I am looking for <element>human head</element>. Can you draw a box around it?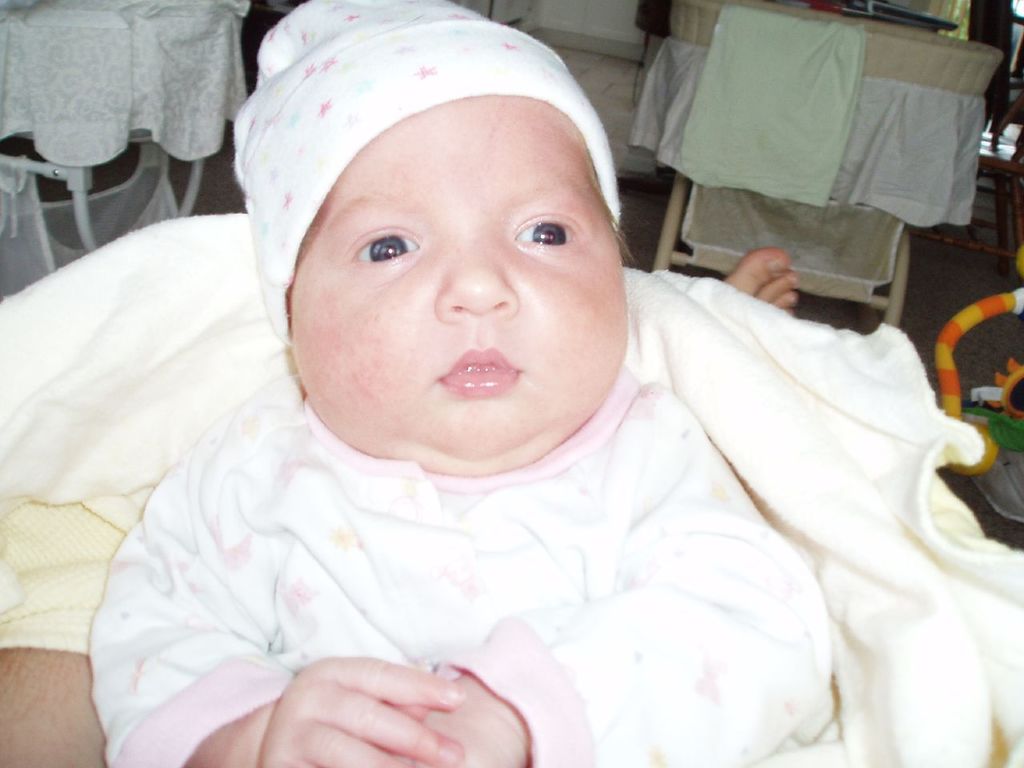
Sure, the bounding box is pyautogui.locateOnScreen(222, 7, 646, 476).
